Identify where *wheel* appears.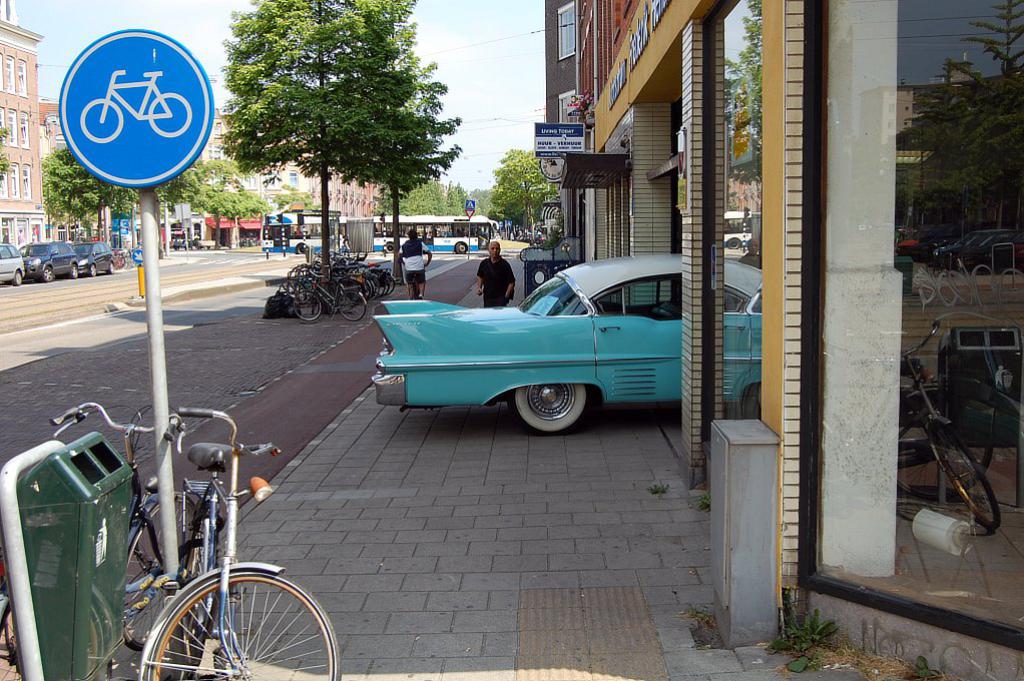
Appears at 502:383:594:433.
